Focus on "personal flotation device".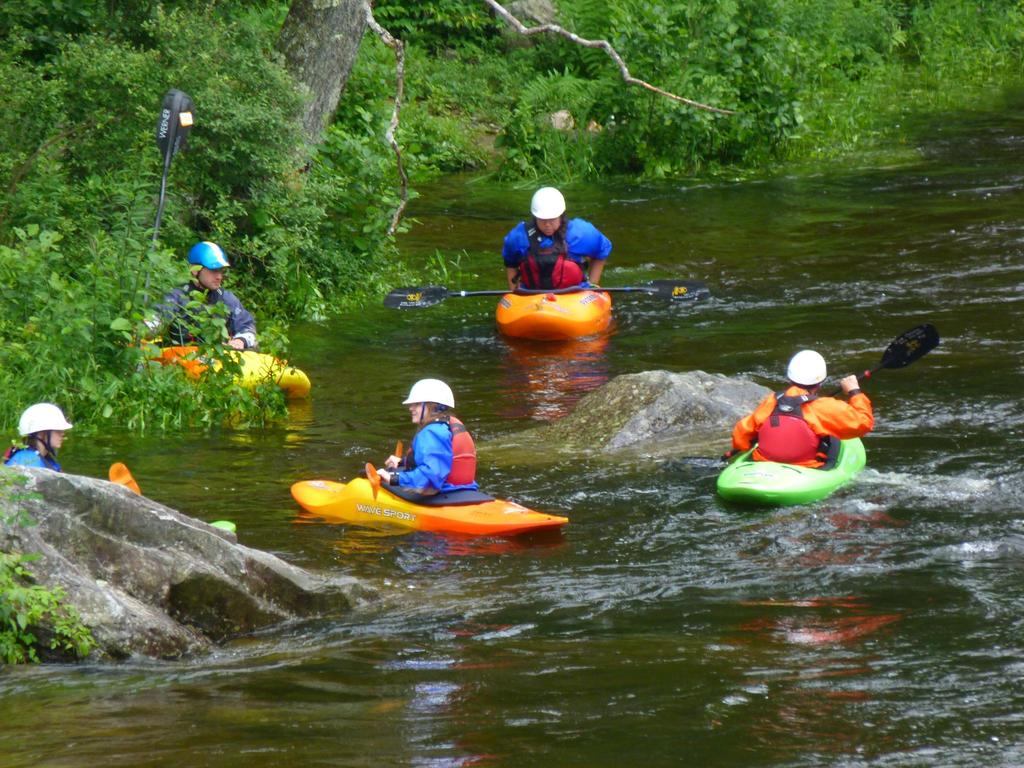
Focused at [500,224,584,286].
